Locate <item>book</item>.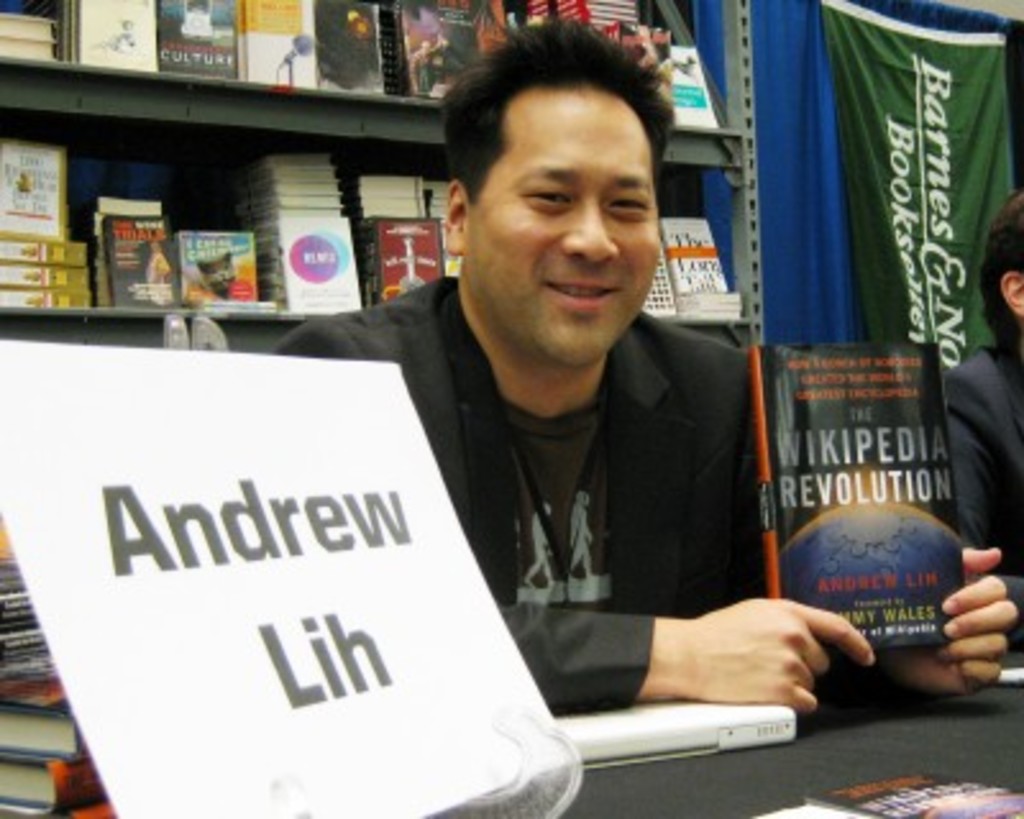
Bounding box: BBox(0, 38, 54, 61).
